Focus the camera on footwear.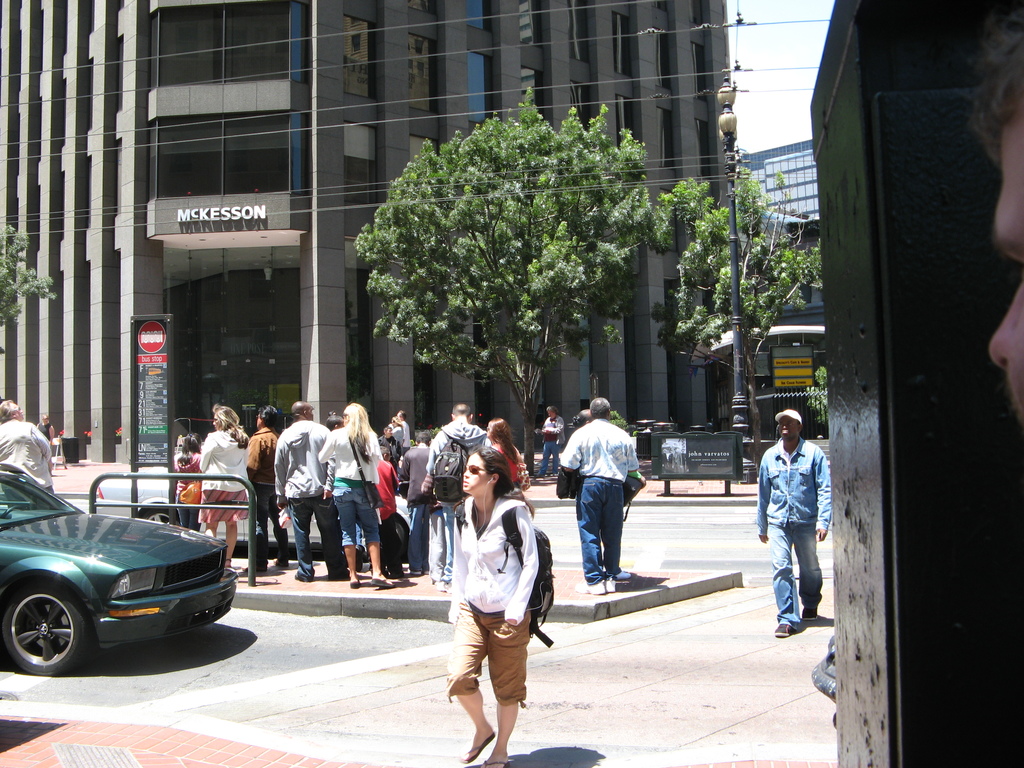
Focus region: {"x1": 459, "y1": 728, "x2": 499, "y2": 765}.
